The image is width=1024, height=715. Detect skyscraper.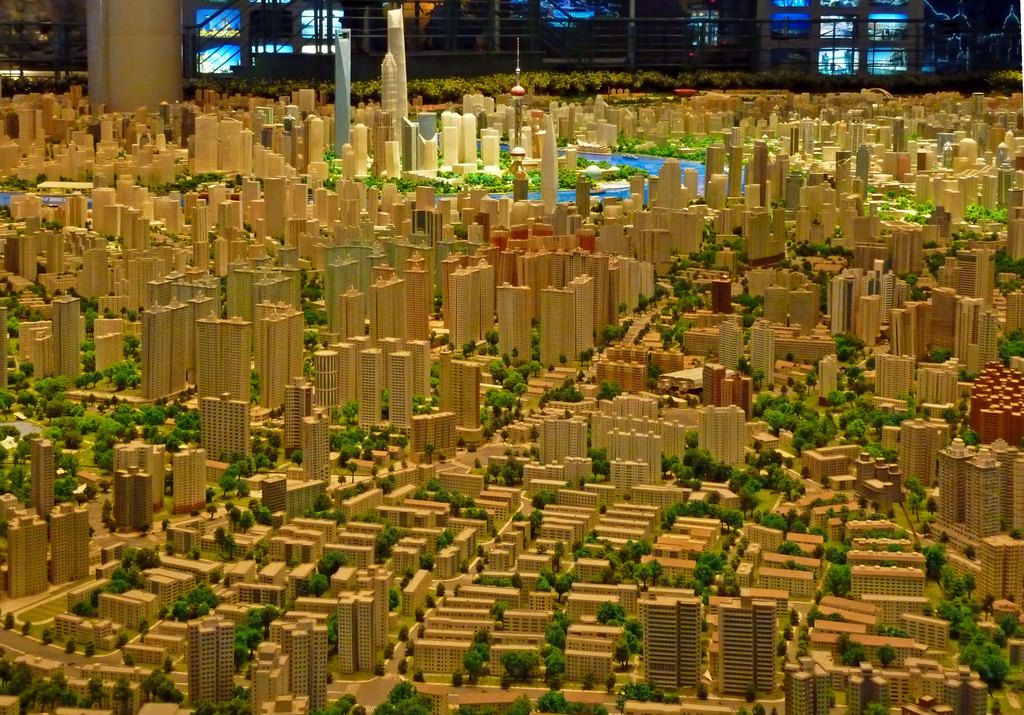
Detection: [49, 298, 81, 378].
